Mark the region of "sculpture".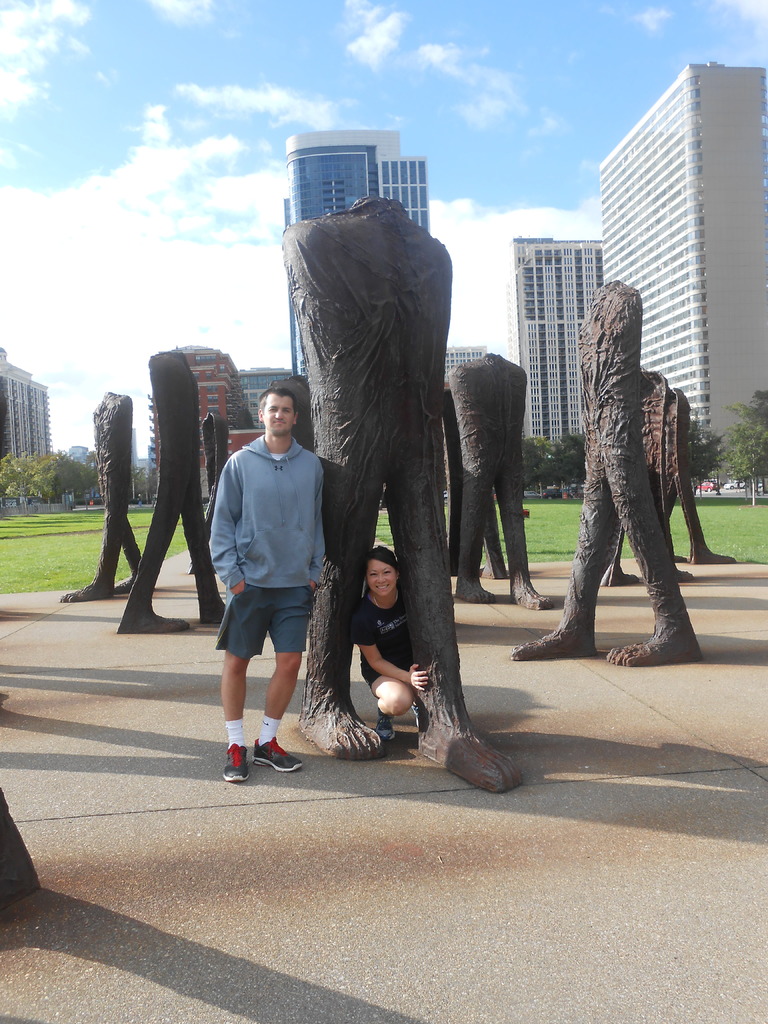
Region: bbox(111, 344, 275, 623).
